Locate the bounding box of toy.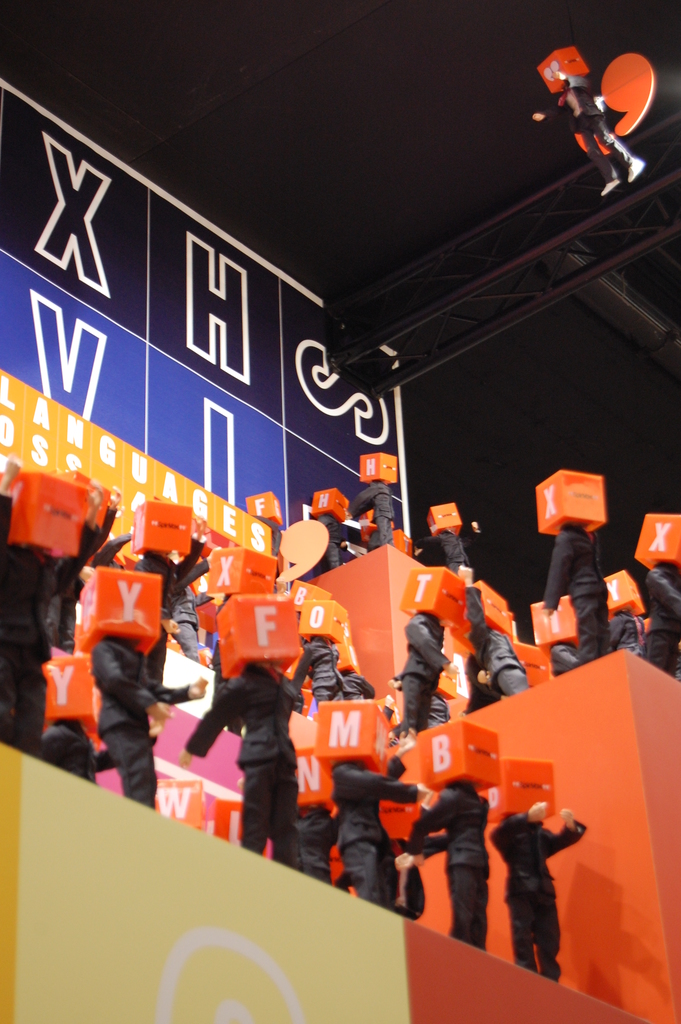
Bounding box: locate(330, 617, 397, 696).
